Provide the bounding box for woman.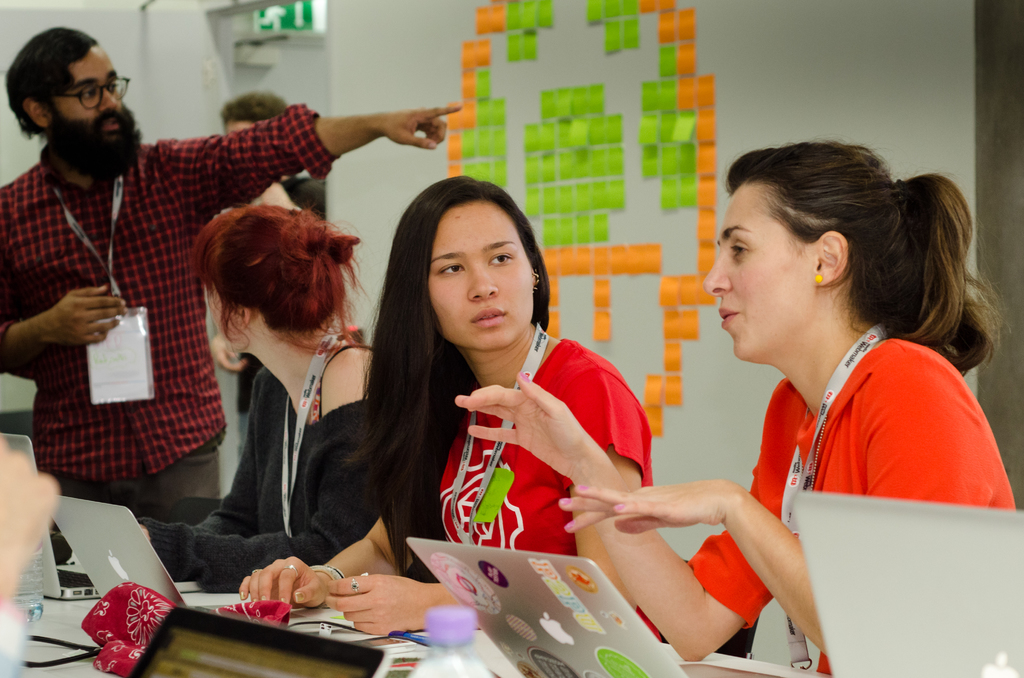
select_region(138, 201, 383, 593).
